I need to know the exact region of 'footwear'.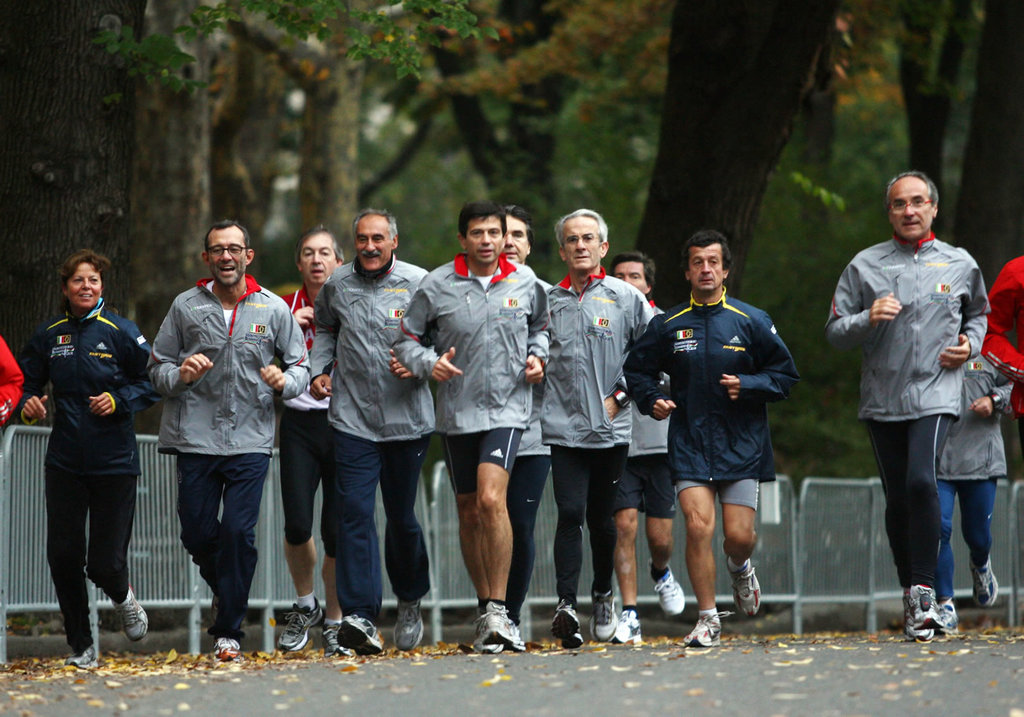
Region: locate(315, 624, 348, 656).
